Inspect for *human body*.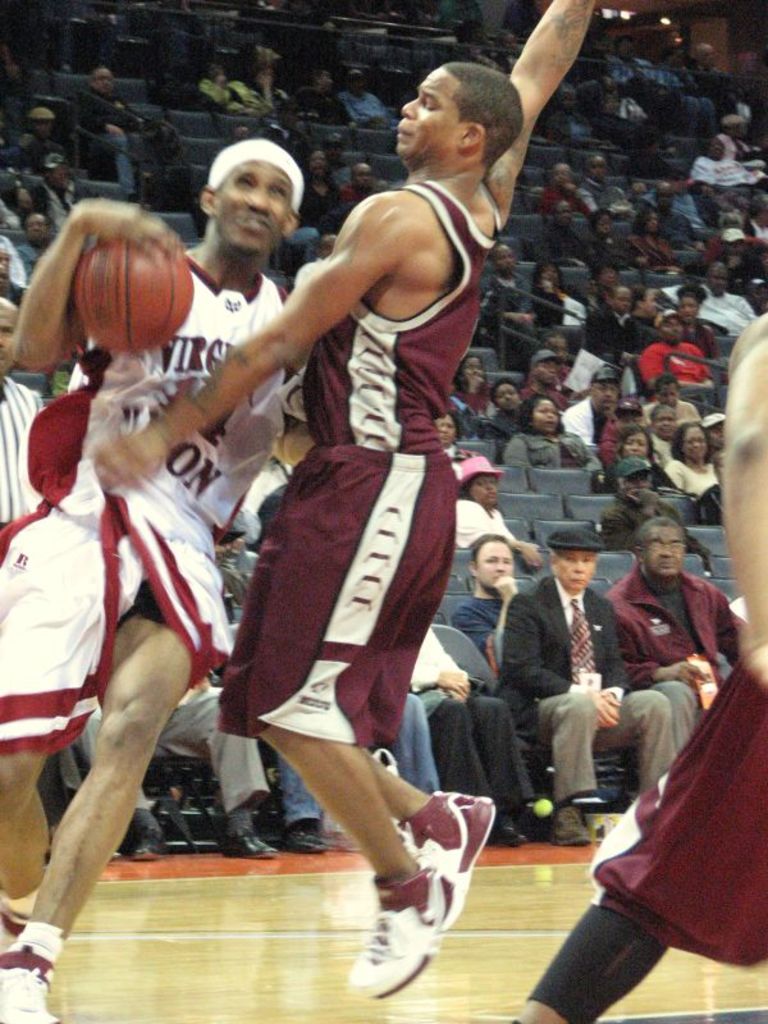
Inspection: bbox(507, 539, 678, 827).
